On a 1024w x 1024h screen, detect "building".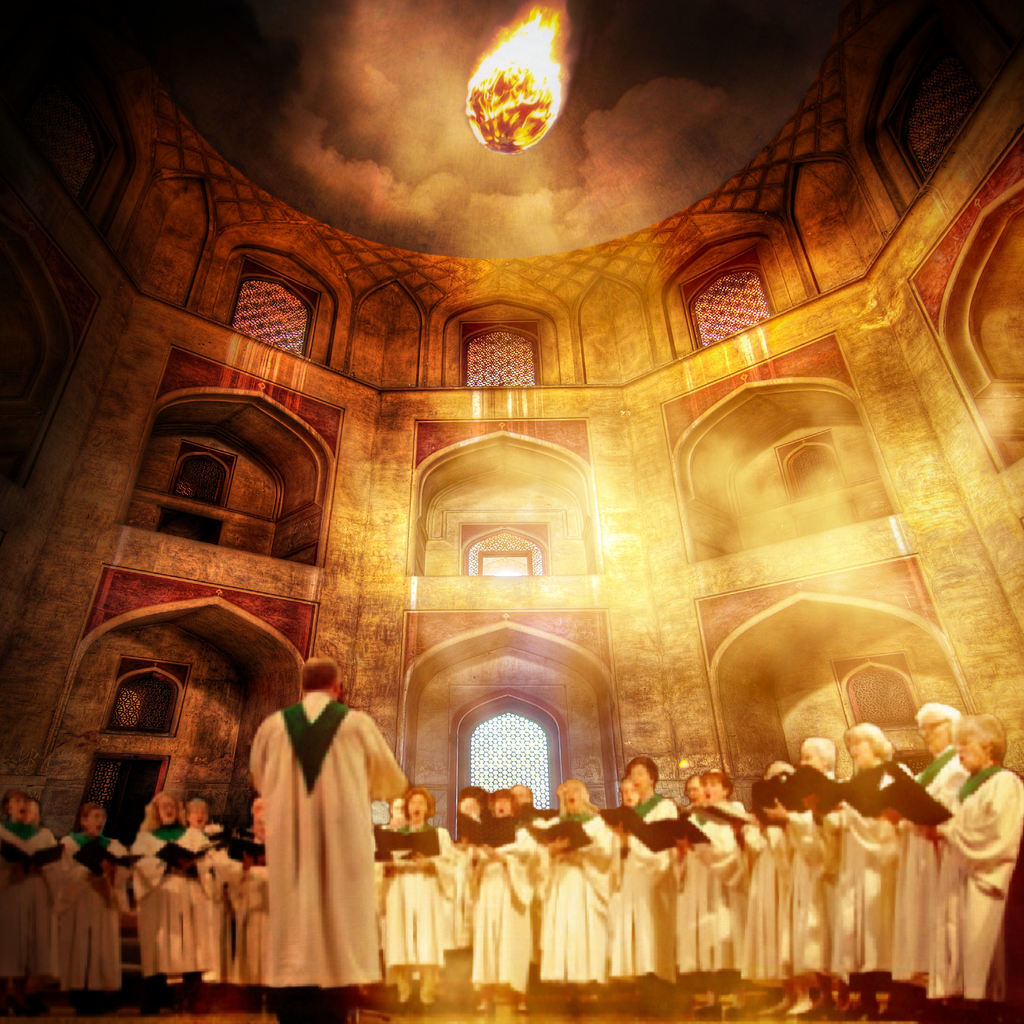
select_region(0, 0, 1023, 1023).
